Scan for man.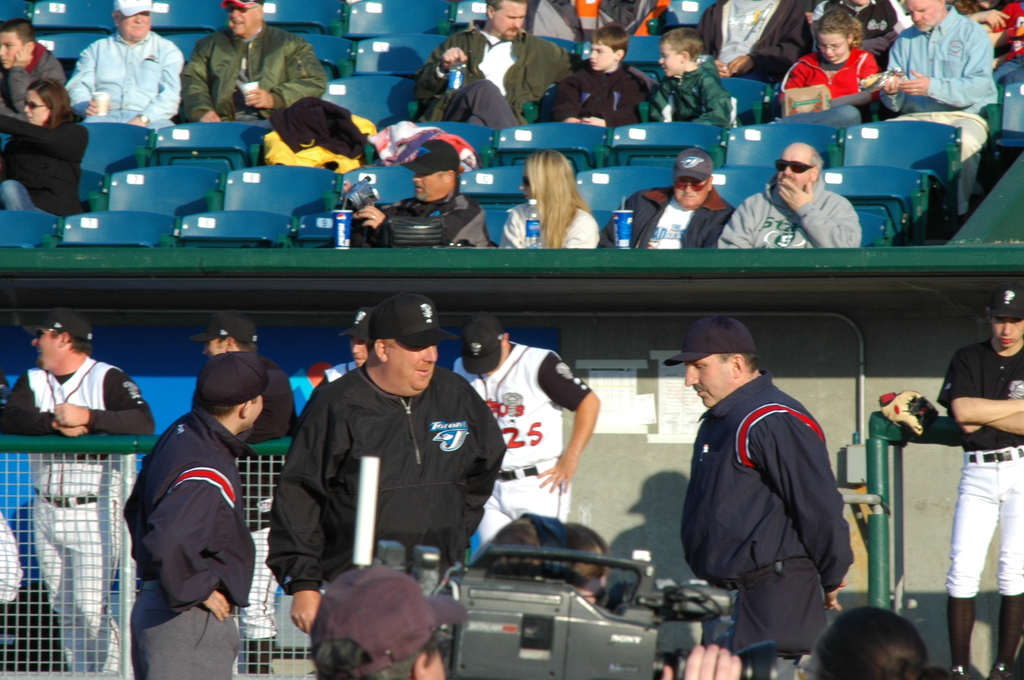
Scan result: [712,142,862,248].
